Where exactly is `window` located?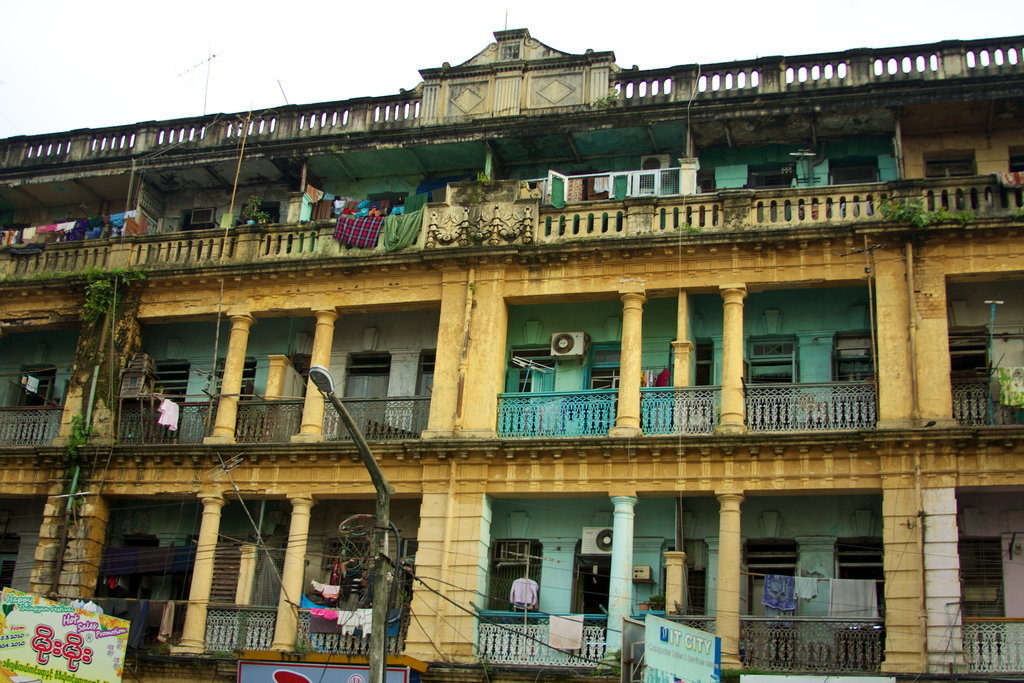
Its bounding box is 961, 537, 1009, 646.
